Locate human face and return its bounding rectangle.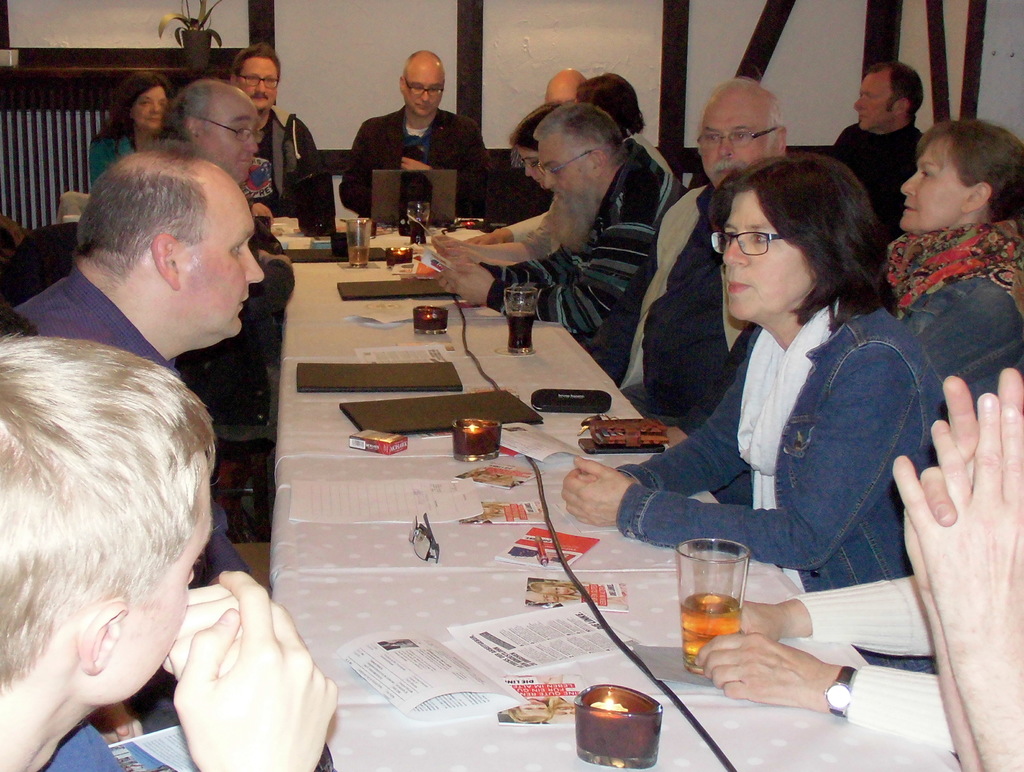
left=203, top=97, right=260, bottom=182.
